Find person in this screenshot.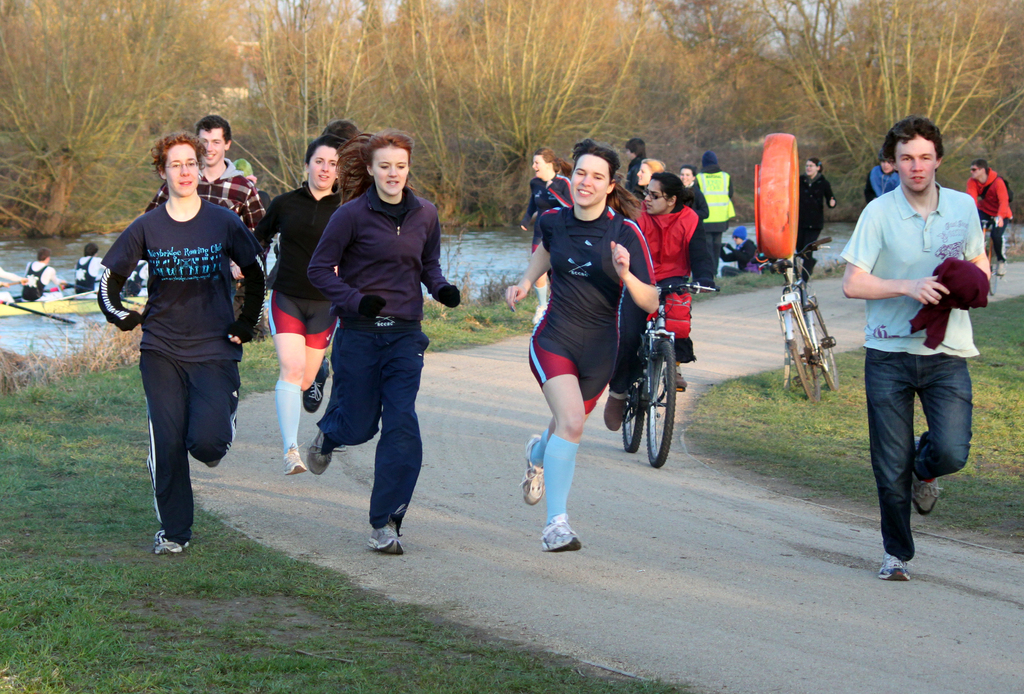
The bounding box for person is detection(99, 136, 273, 546).
